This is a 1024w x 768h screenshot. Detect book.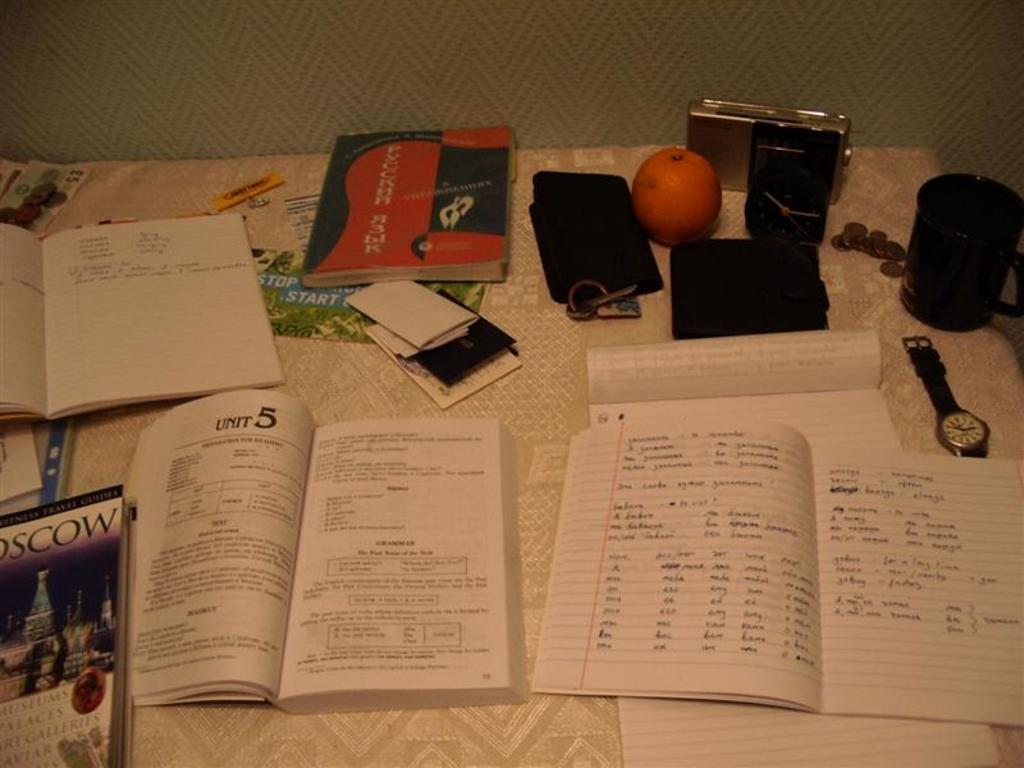
pyautogui.locateOnScreen(520, 416, 1023, 724).
